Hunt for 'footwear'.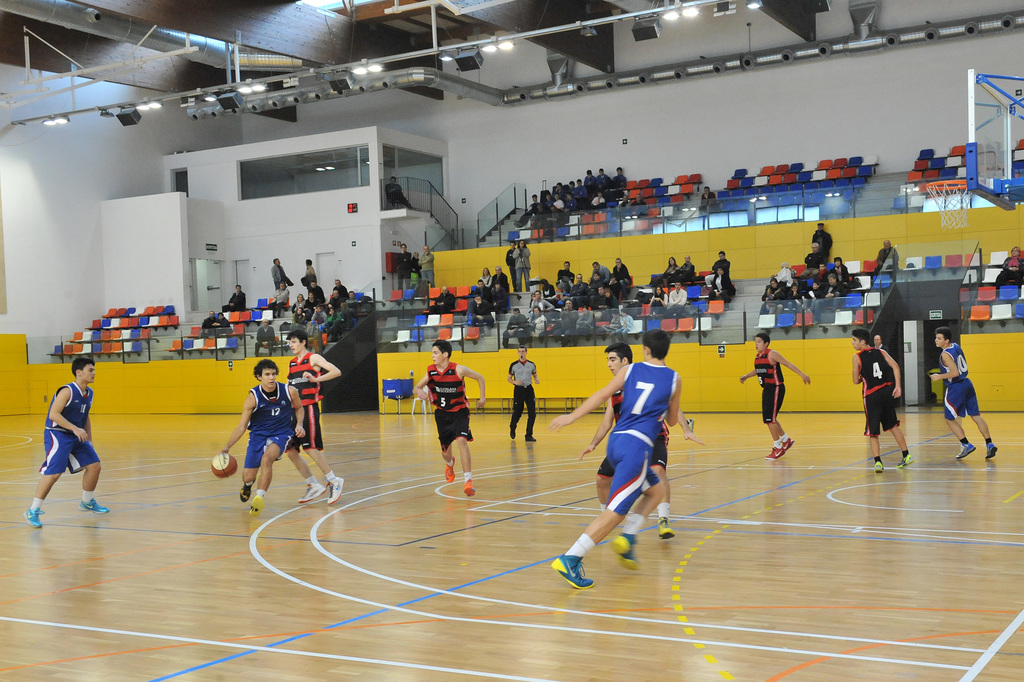
Hunted down at [x1=301, y1=484, x2=318, y2=504].
